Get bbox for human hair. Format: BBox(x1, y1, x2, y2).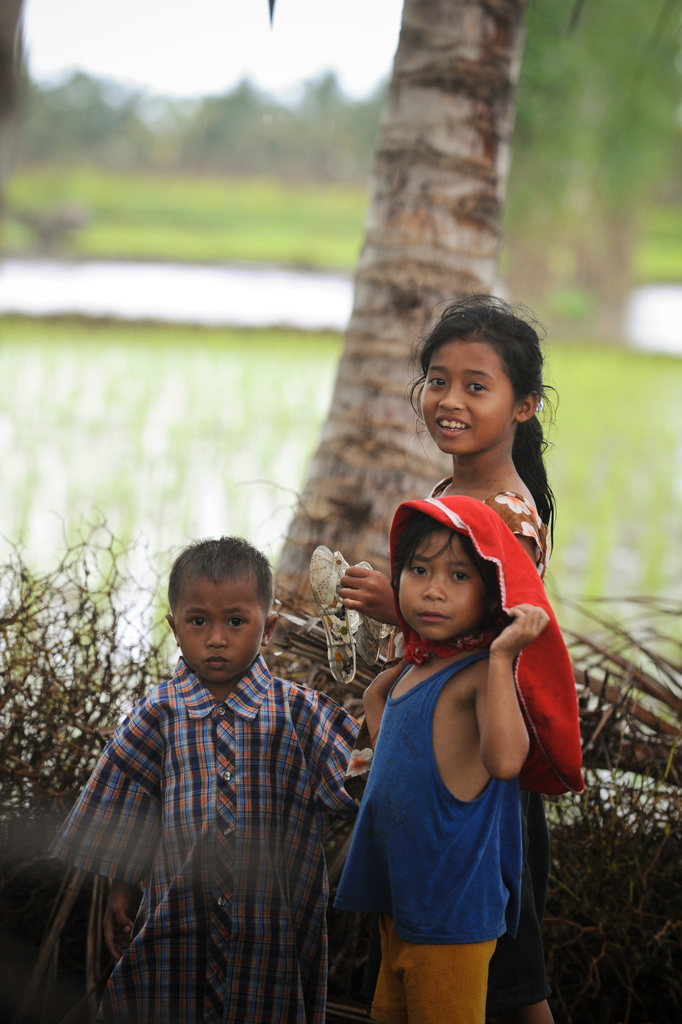
BBox(416, 294, 559, 481).
